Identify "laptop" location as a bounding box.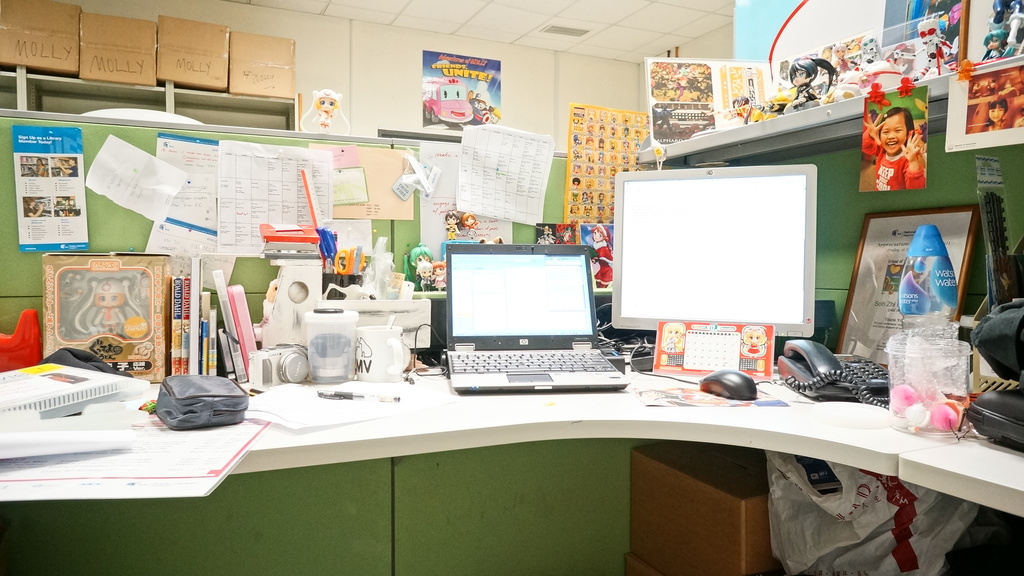
<bbox>435, 233, 627, 397</bbox>.
